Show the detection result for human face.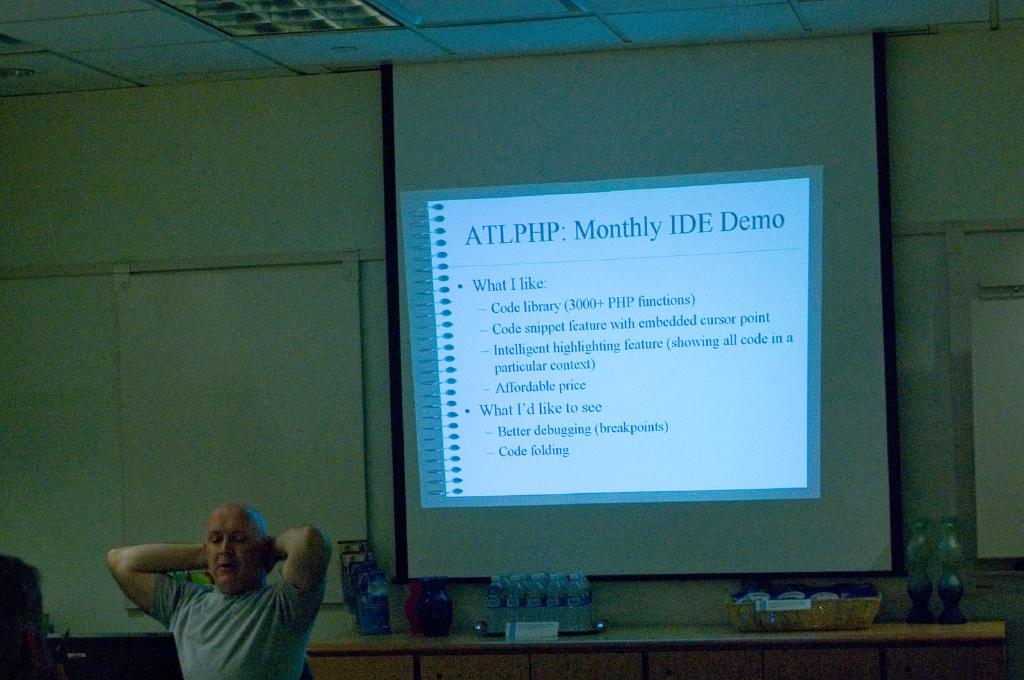
x1=207, y1=503, x2=266, y2=598.
